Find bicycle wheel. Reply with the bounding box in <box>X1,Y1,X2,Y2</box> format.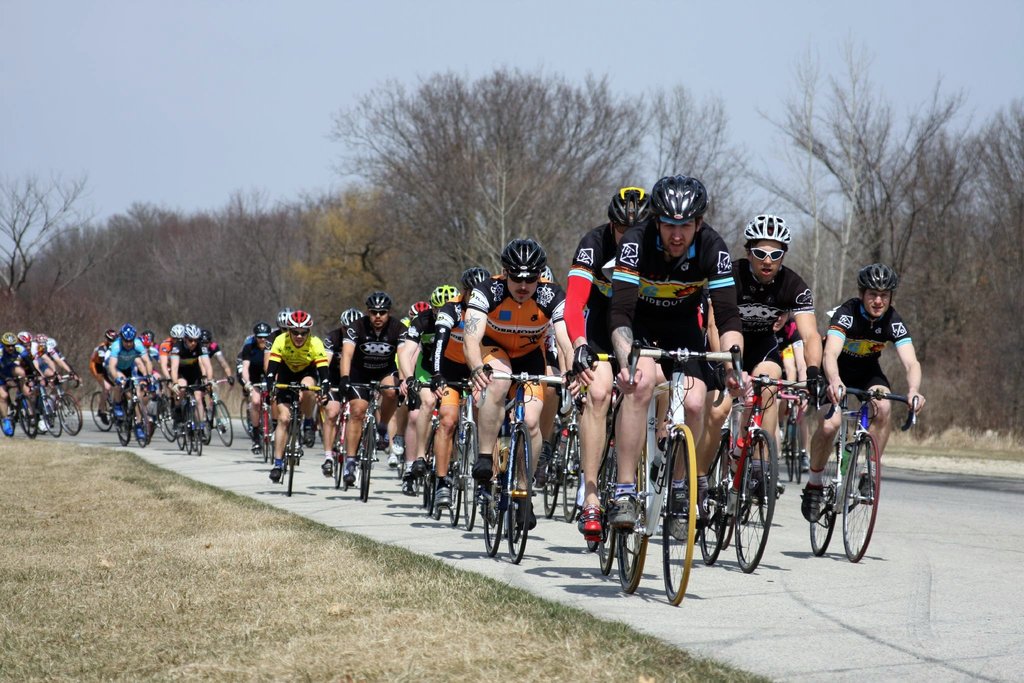
<box>241,399,249,436</box>.
